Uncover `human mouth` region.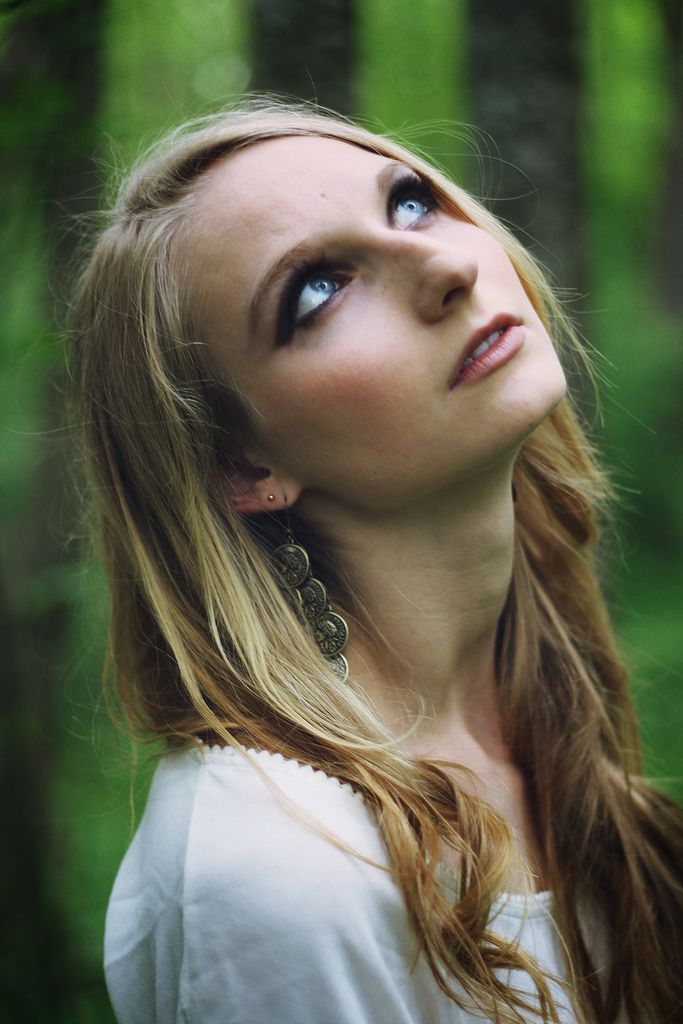
Uncovered: 456, 308, 545, 398.
